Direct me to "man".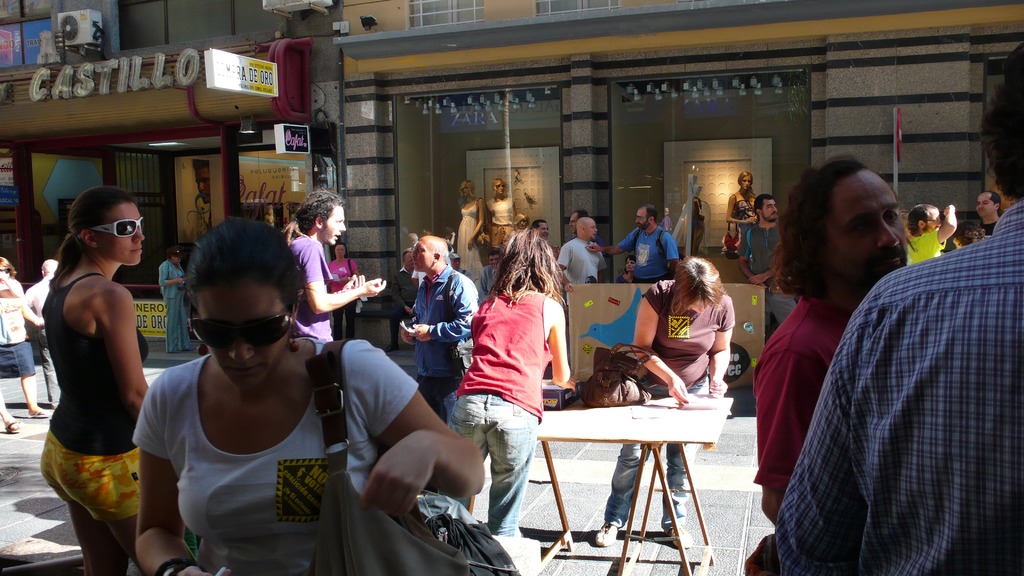
Direction: Rect(904, 200, 959, 269).
